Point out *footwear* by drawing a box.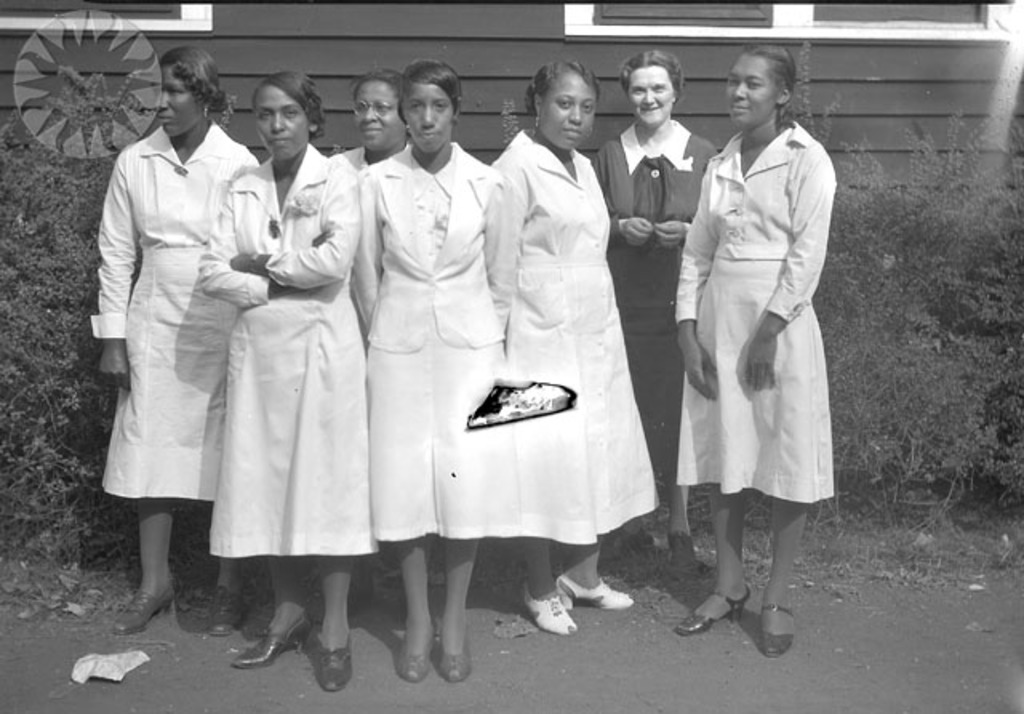
select_region(230, 604, 315, 666).
